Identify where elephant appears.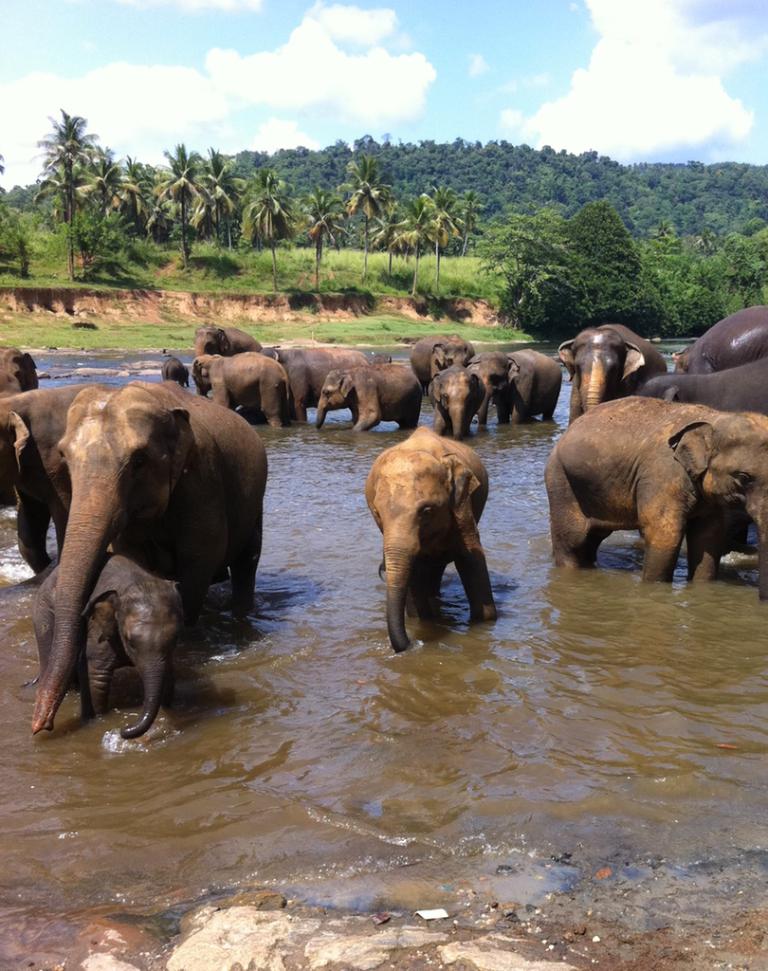
Appears at 158:350:192:391.
